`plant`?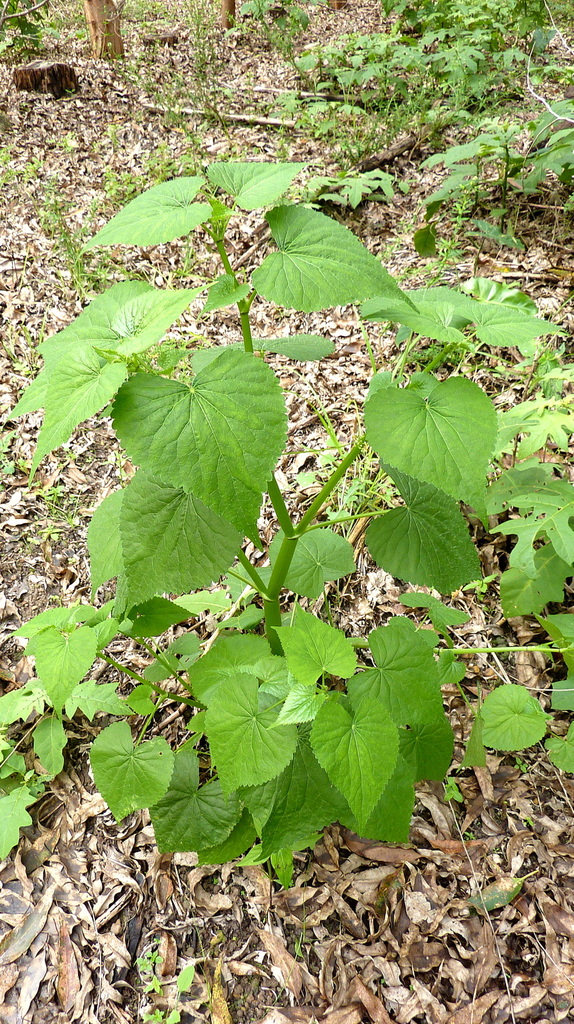
<bbox>292, 0, 570, 150</bbox>
